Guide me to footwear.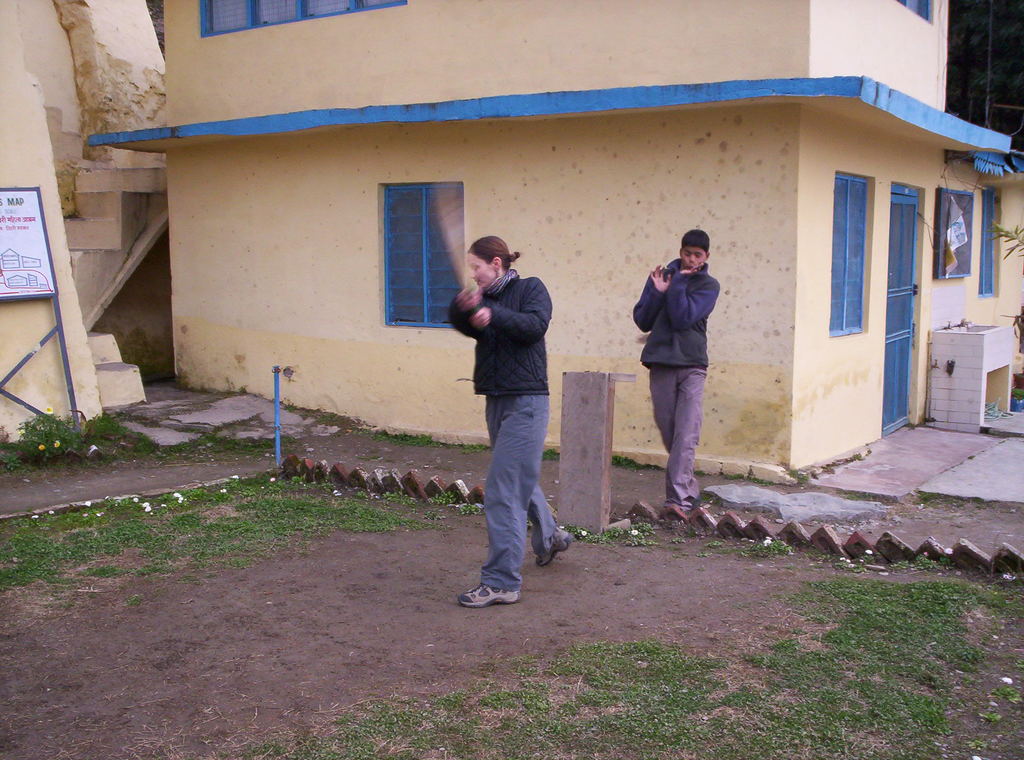
Guidance: locate(458, 582, 520, 606).
